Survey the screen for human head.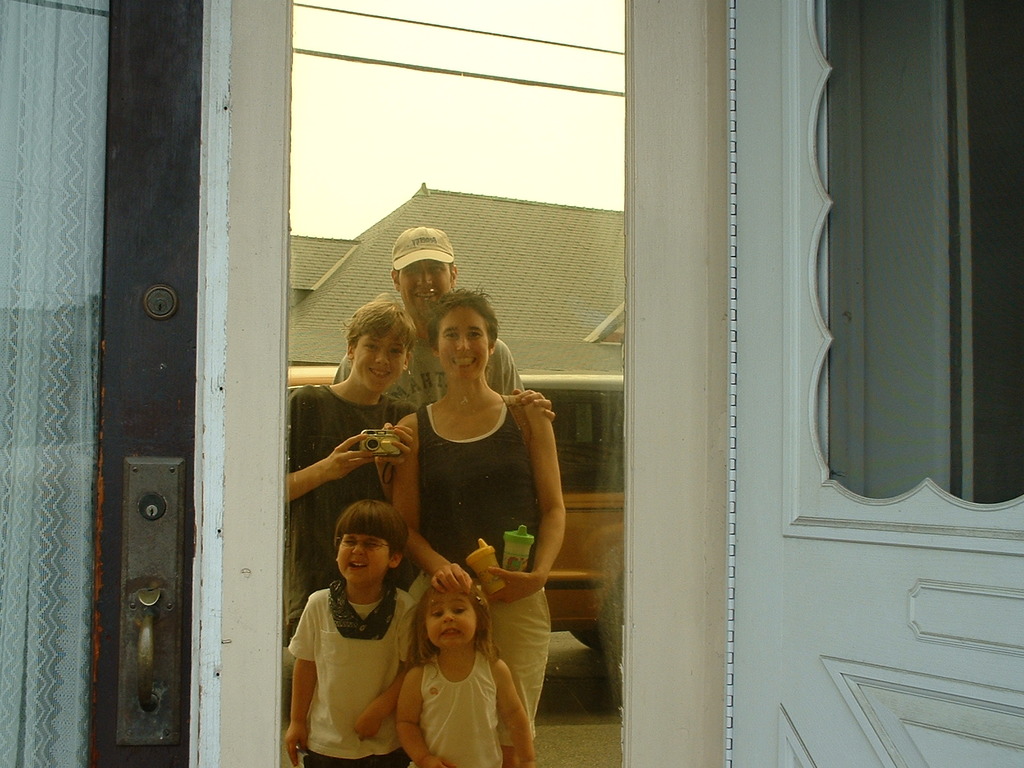
Survey found: l=331, t=300, r=412, b=405.
